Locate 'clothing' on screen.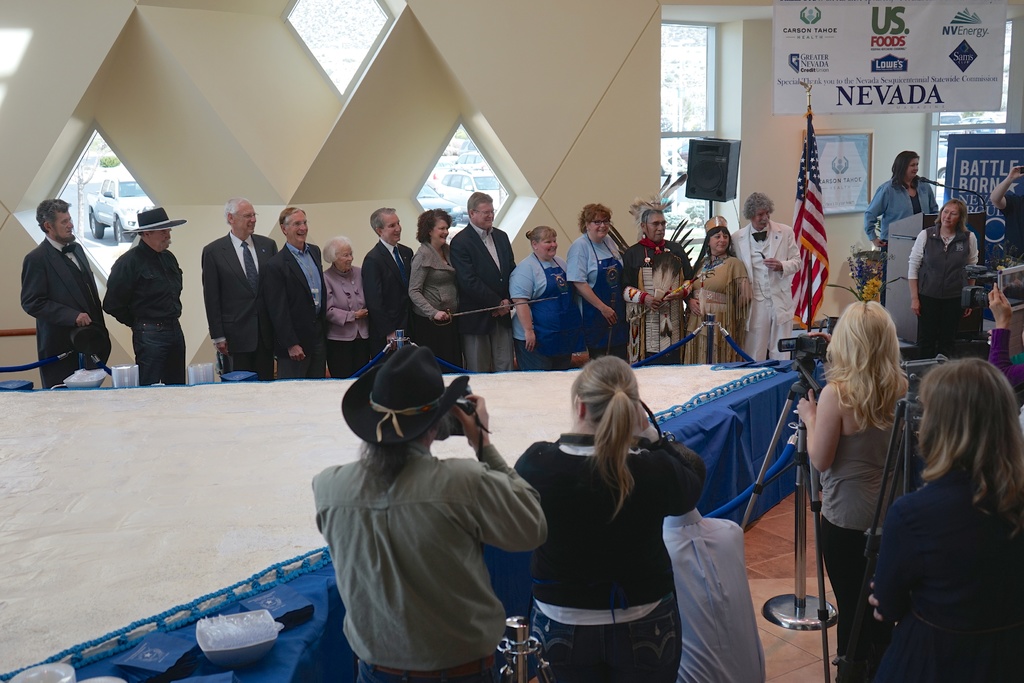
On screen at BBox(100, 244, 187, 383).
